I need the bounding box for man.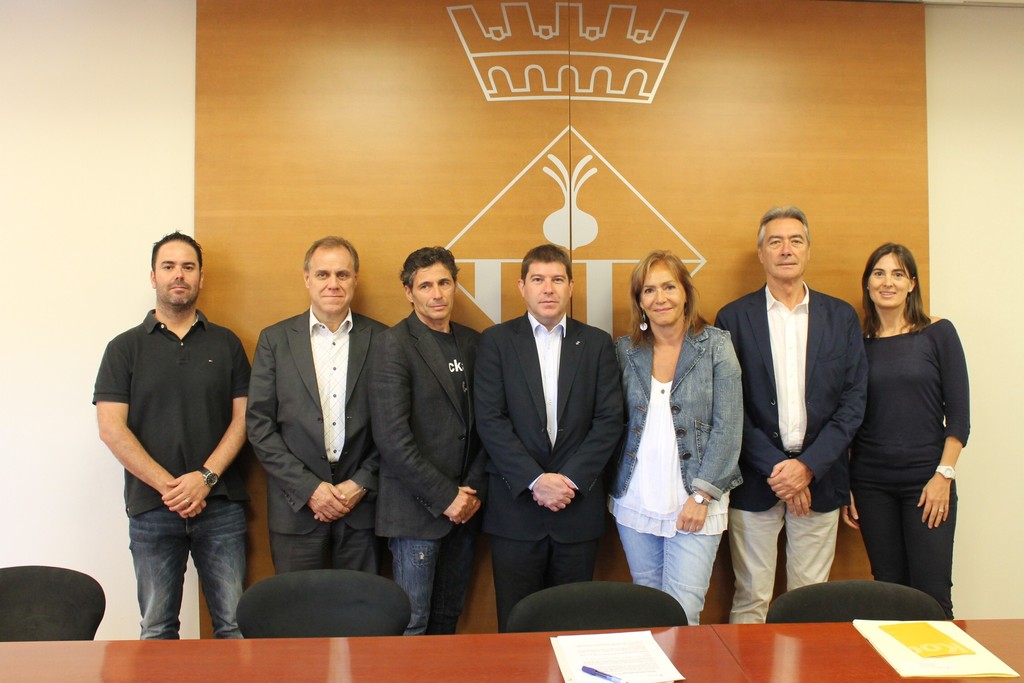
Here it is: <region>369, 241, 490, 636</region>.
